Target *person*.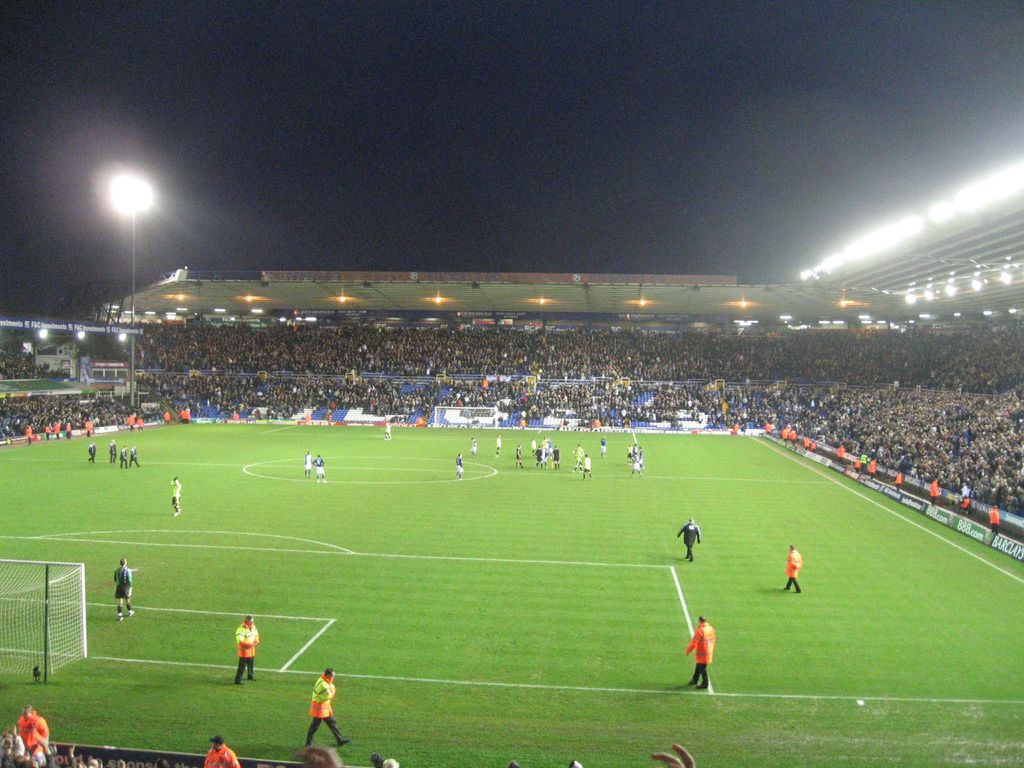
Target region: bbox=[469, 438, 477, 459].
